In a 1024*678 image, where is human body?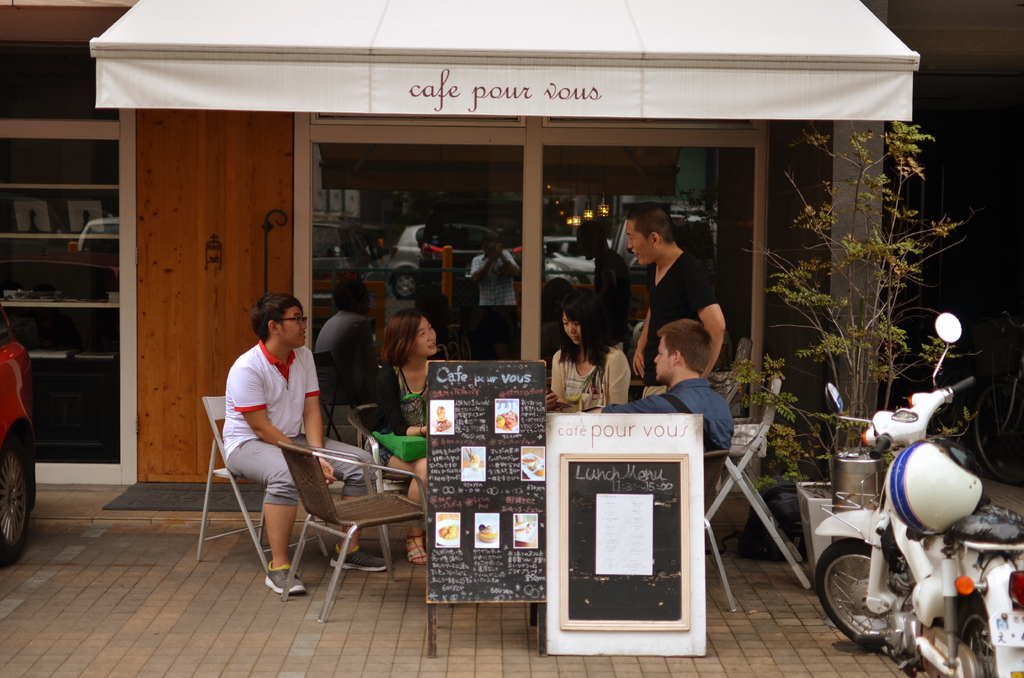
599, 373, 734, 457.
